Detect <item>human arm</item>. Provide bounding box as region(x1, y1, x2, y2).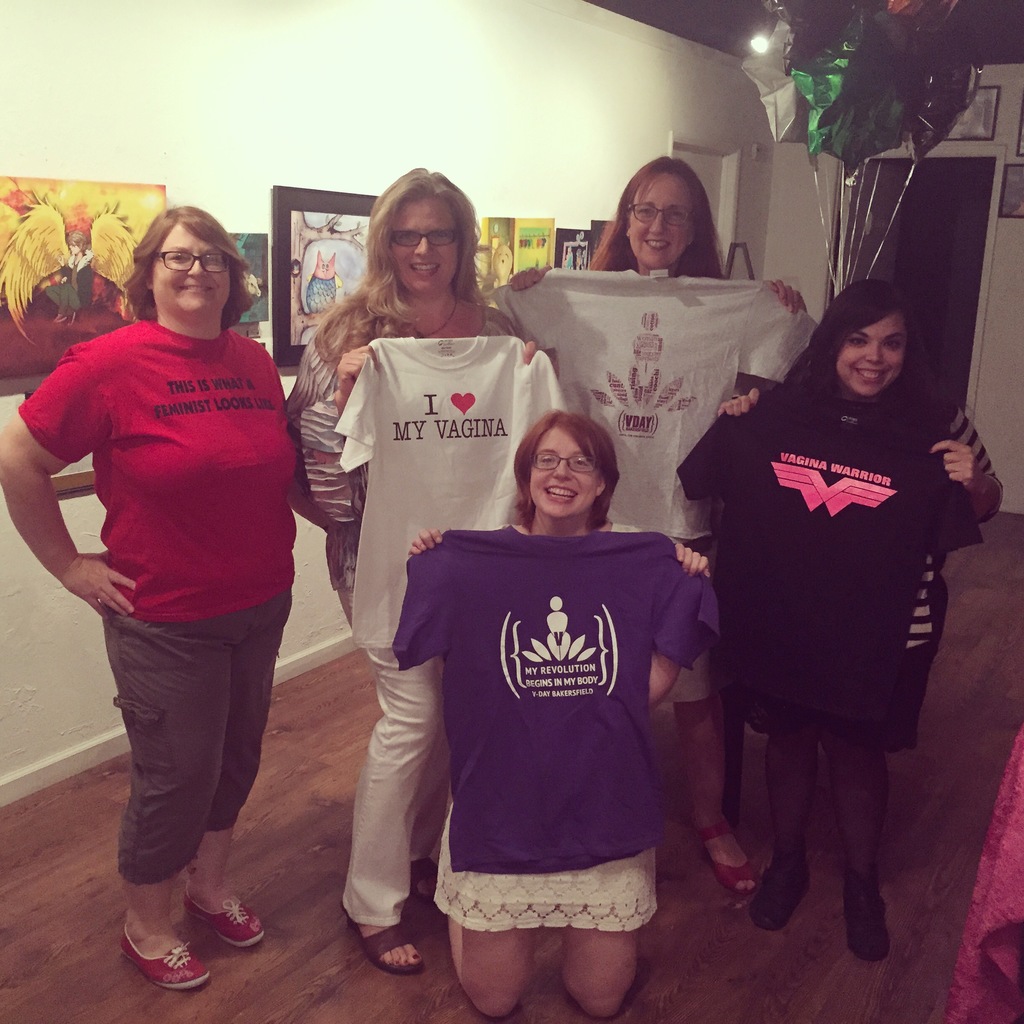
region(291, 455, 331, 536).
